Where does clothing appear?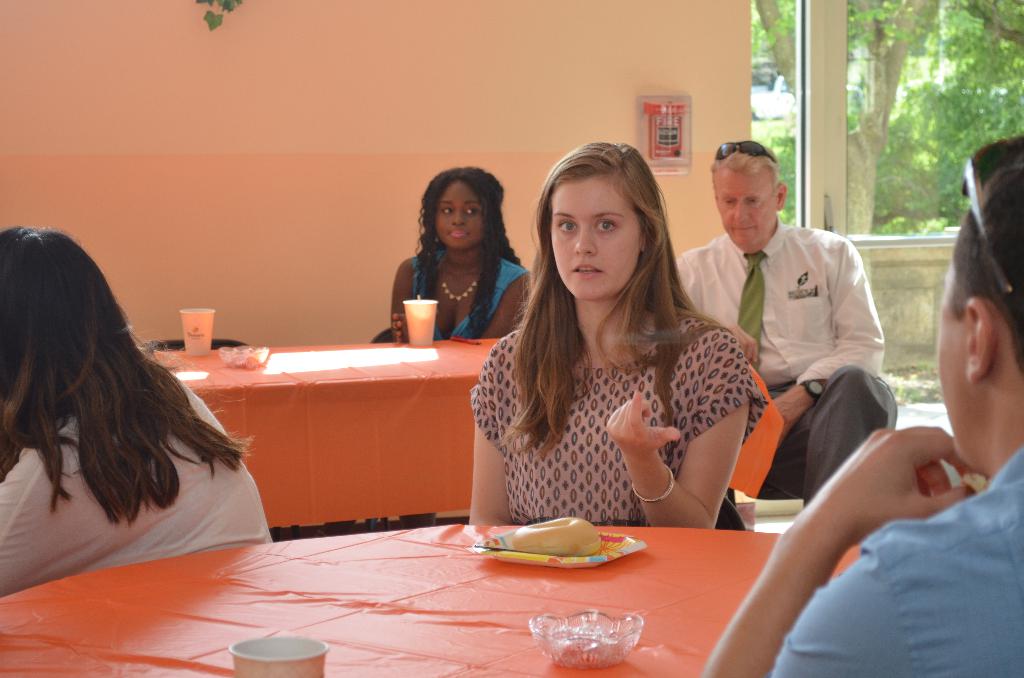
Appears at (x1=473, y1=314, x2=764, y2=528).
